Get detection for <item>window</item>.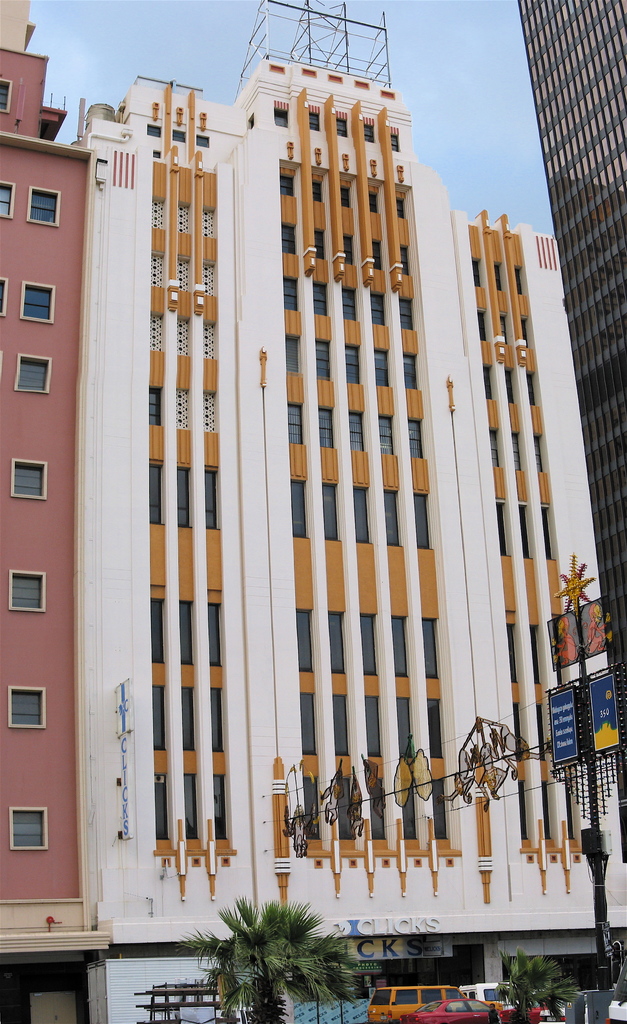
Detection: 376/349/388/387.
